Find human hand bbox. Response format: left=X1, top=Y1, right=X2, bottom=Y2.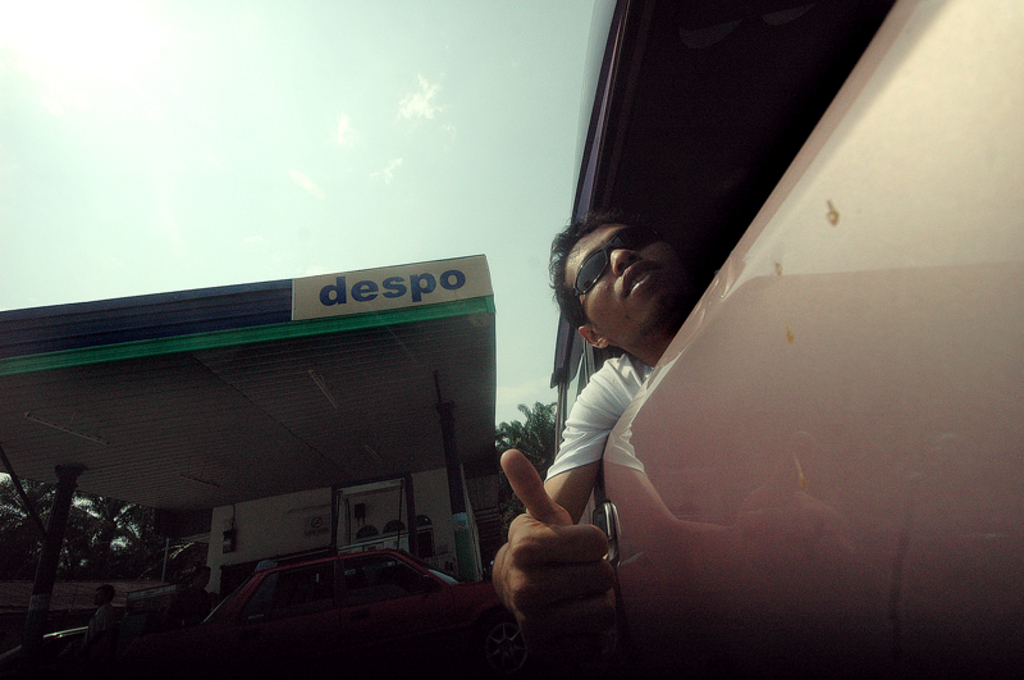
left=493, top=455, right=632, bottom=653.
